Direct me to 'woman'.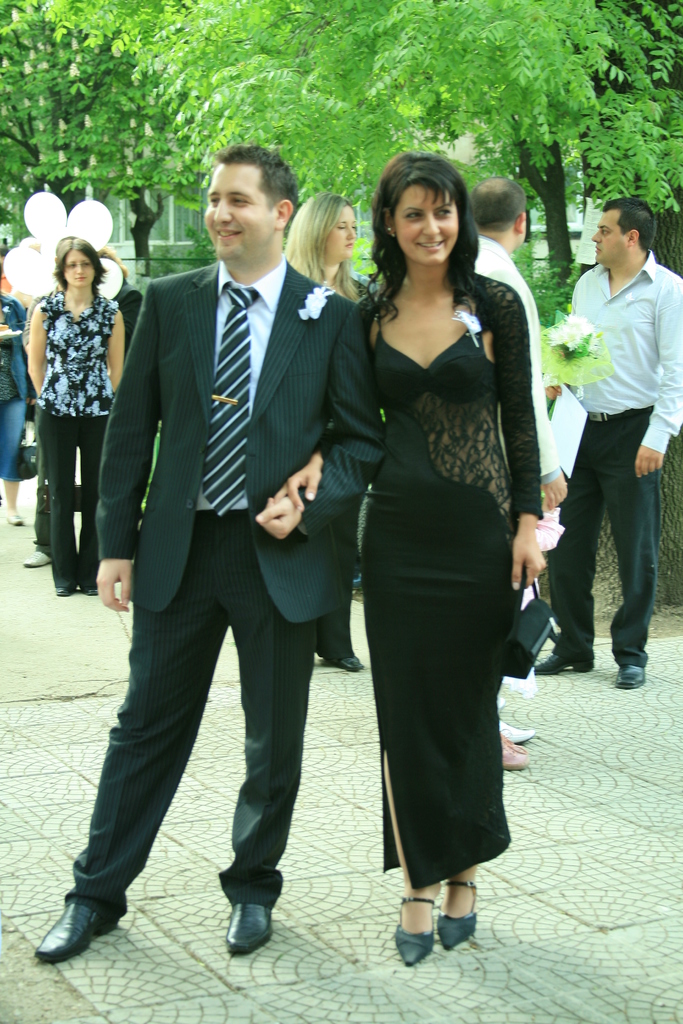
Direction: bbox=(20, 241, 124, 598).
